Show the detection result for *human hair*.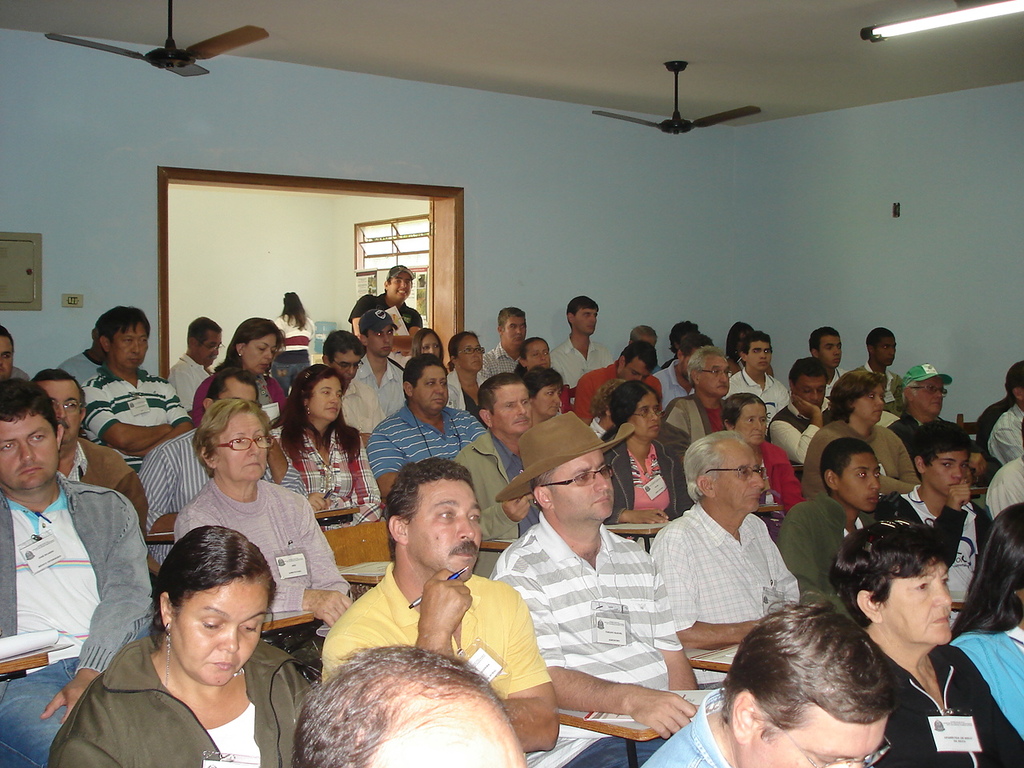
(x1=528, y1=470, x2=562, y2=514).
